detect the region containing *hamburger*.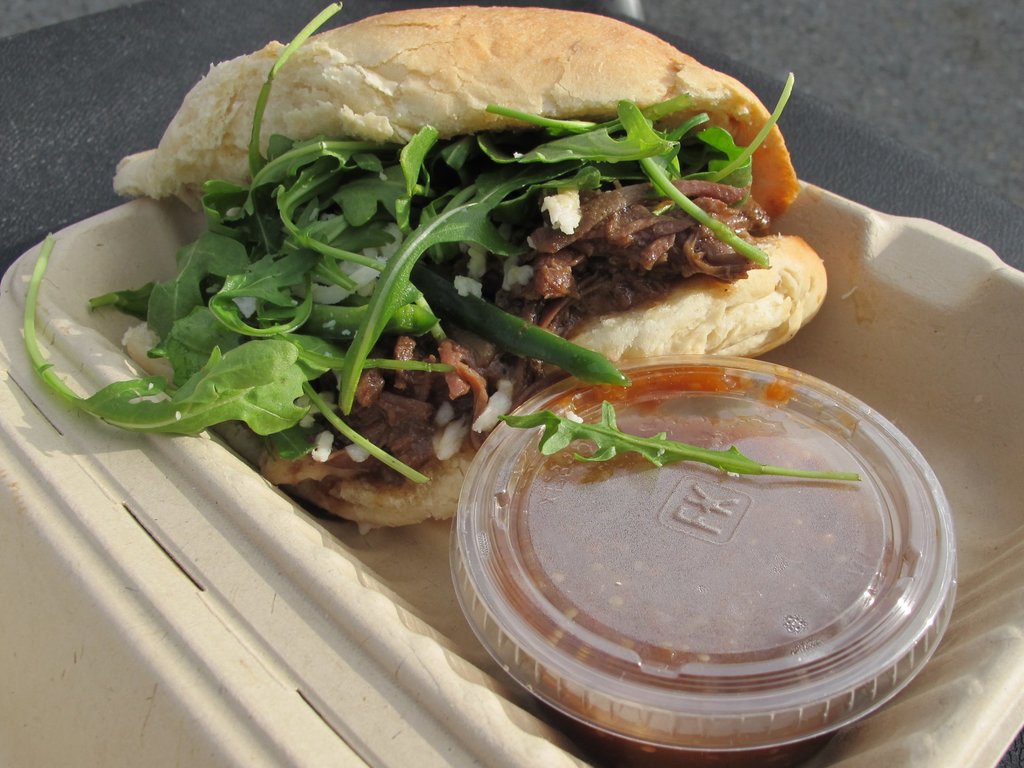
25:3:825:536.
